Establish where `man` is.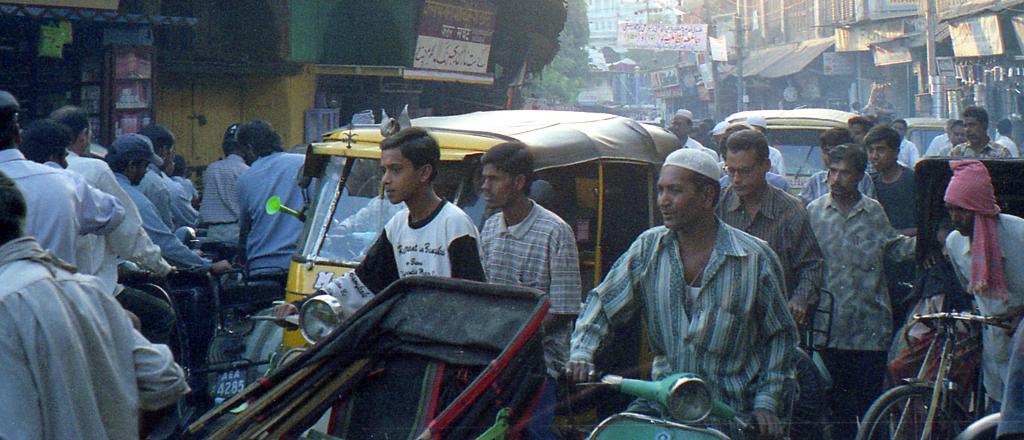
Established at [left=844, top=117, right=879, bottom=177].
